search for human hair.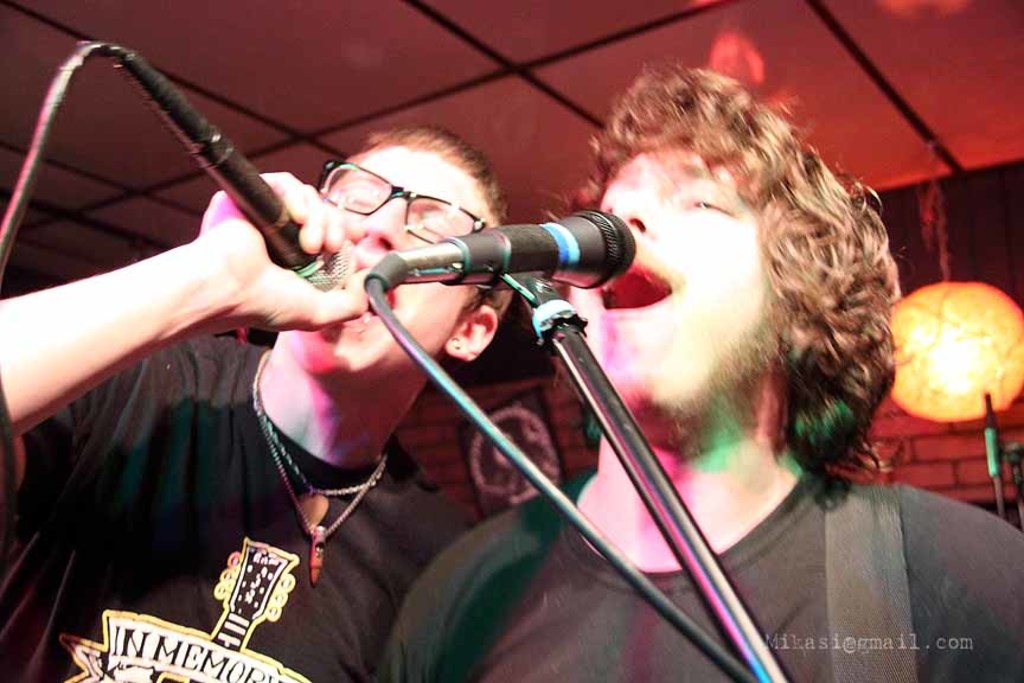
Found at bbox=[338, 127, 508, 311].
